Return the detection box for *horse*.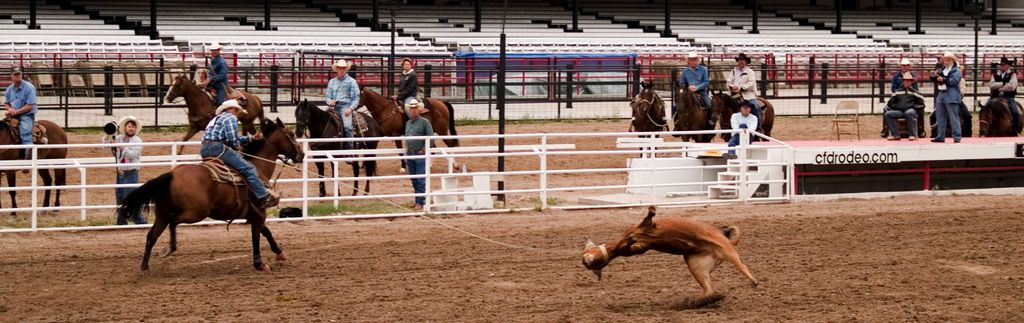
670 79 711 145.
